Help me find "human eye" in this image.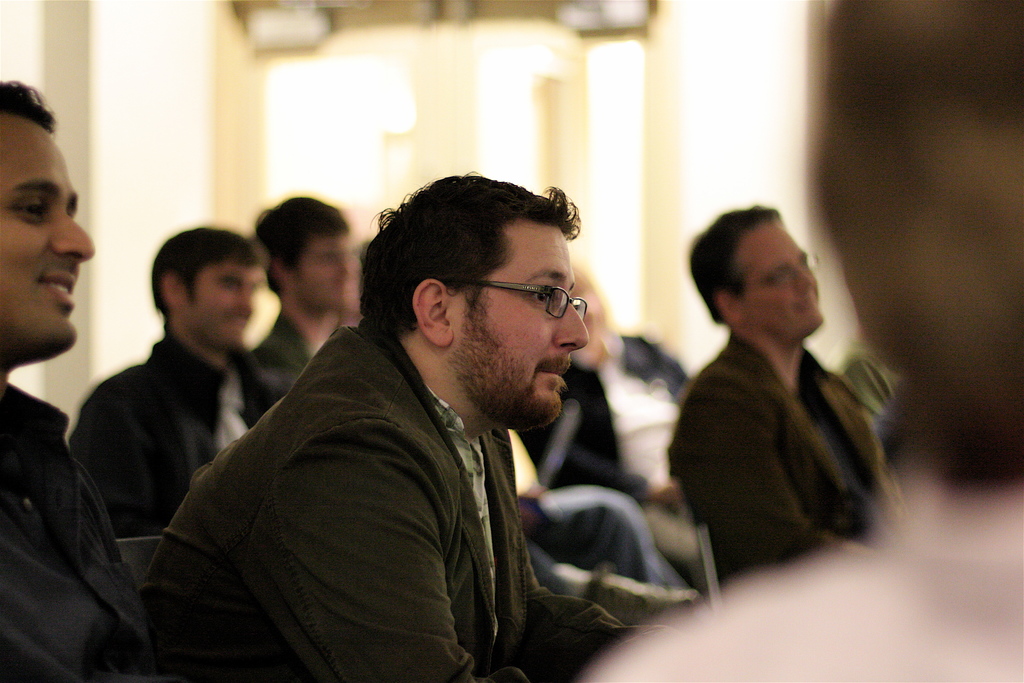
Found it: 527,286,559,309.
